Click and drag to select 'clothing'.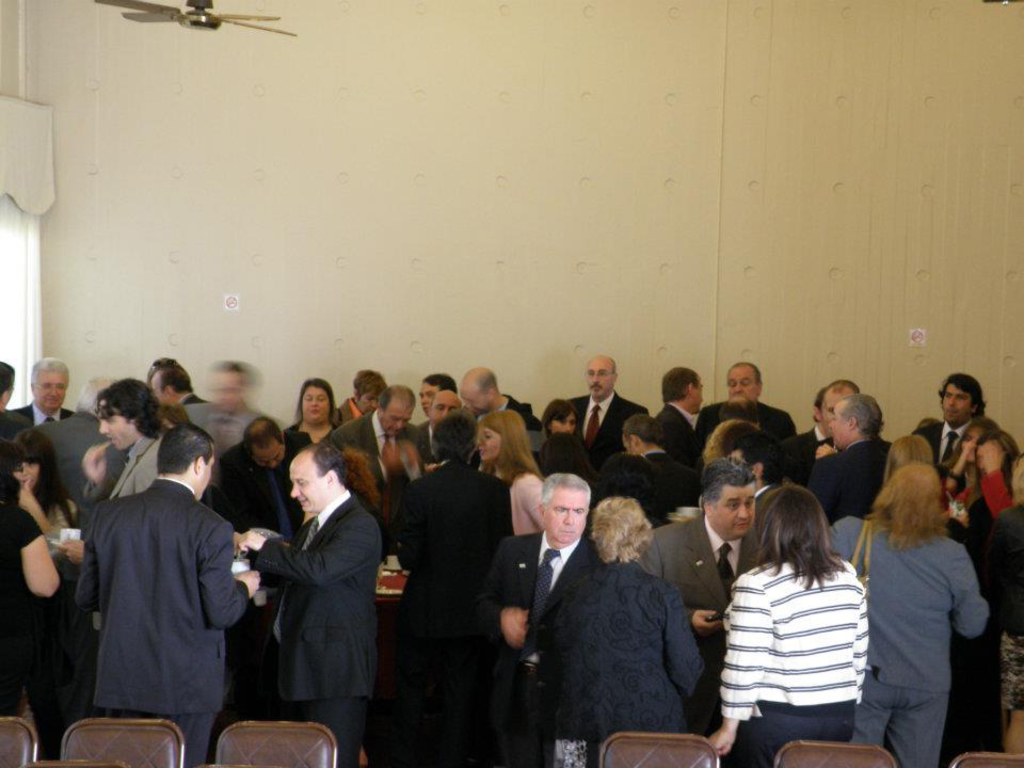
Selection: [630,514,767,707].
